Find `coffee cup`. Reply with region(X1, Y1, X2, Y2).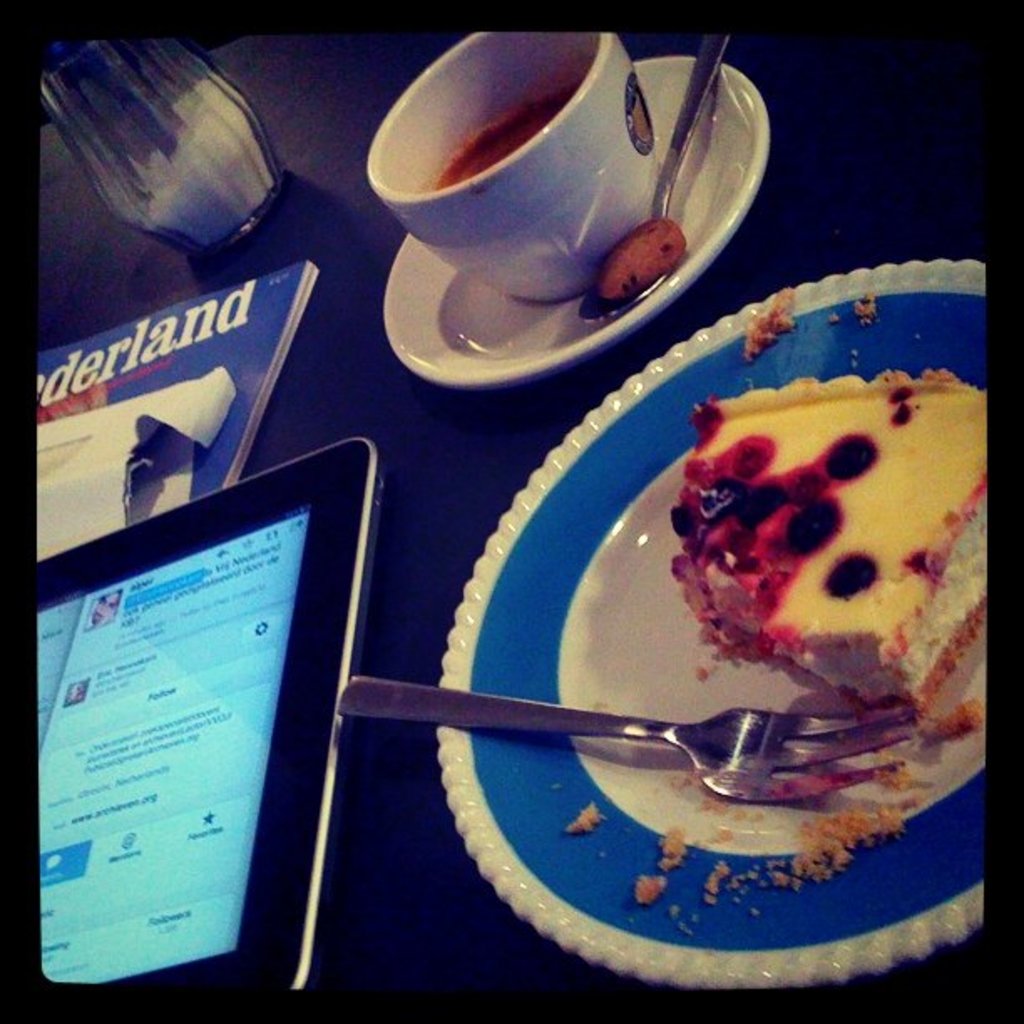
region(370, 25, 663, 306).
